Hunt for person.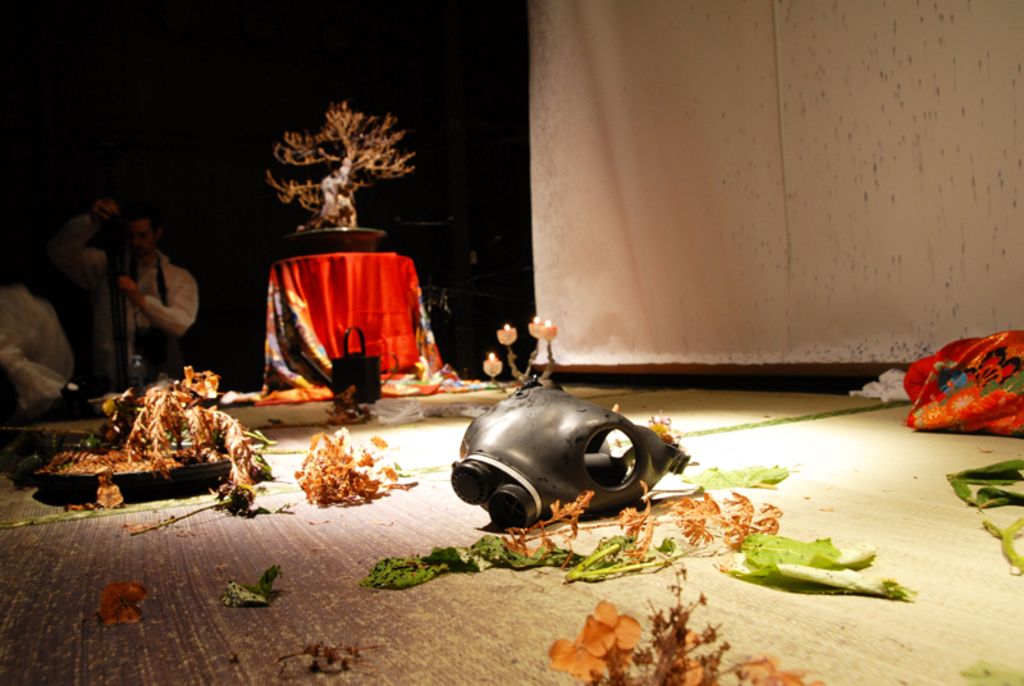
Hunted down at <bbox>0, 239, 108, 411</bbox>.
